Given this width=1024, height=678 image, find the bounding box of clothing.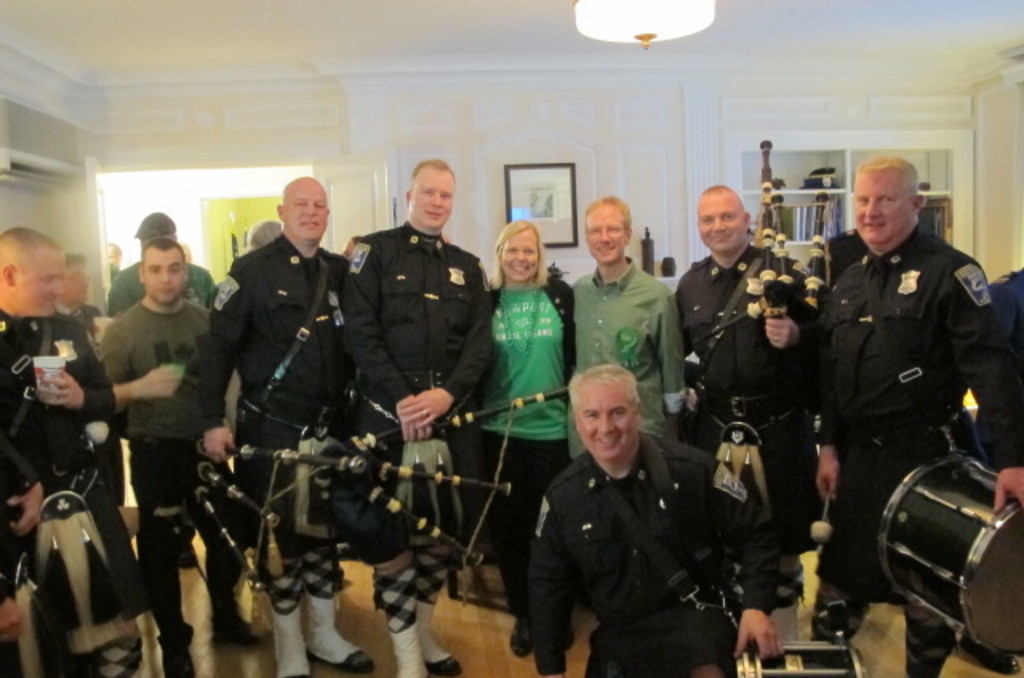
l=491, t=272, r=578, b=628.
